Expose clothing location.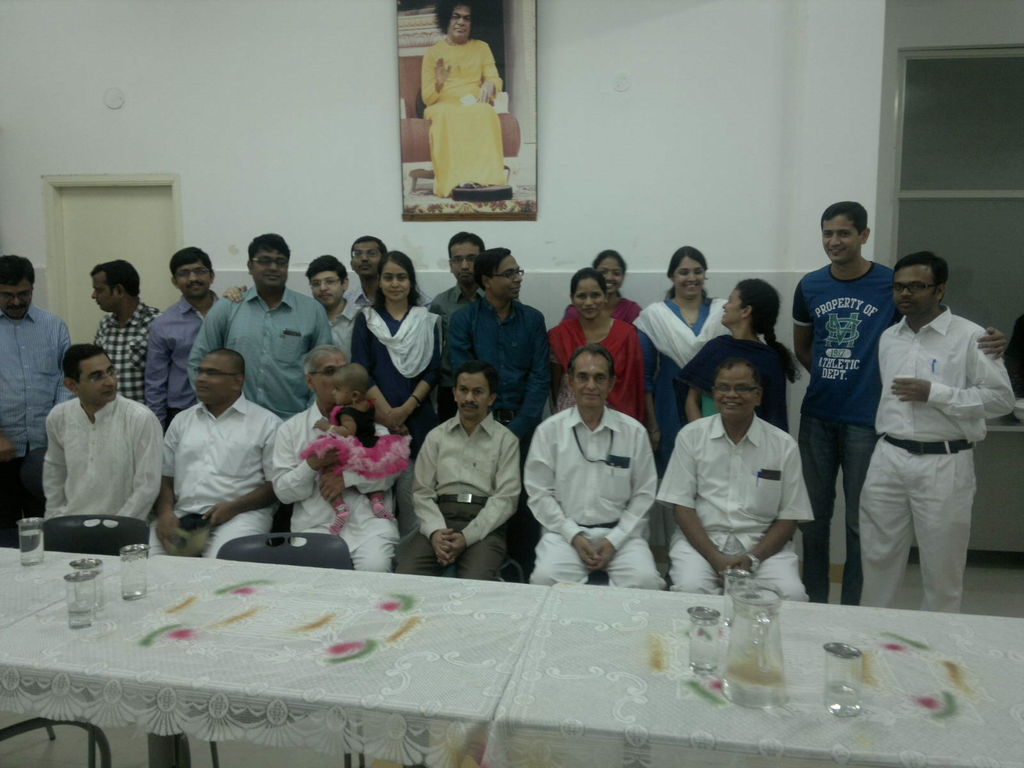
Exposed at Rect(453, 301, 554, 432).
